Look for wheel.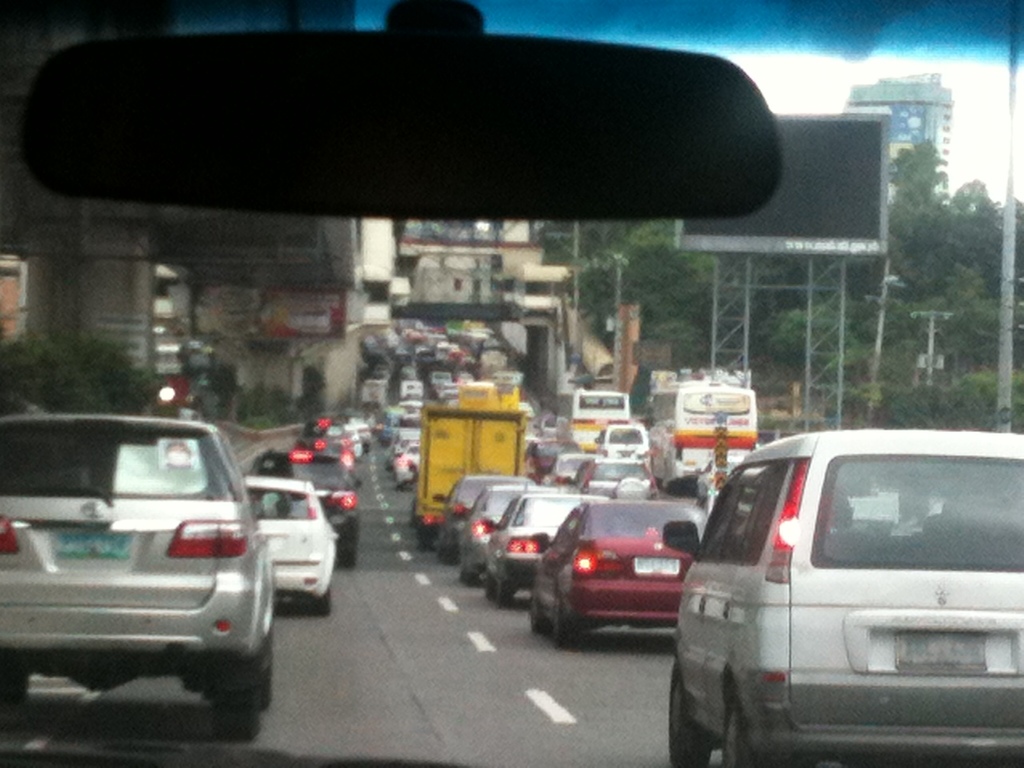
Found: 2, 674, 36, 724.
